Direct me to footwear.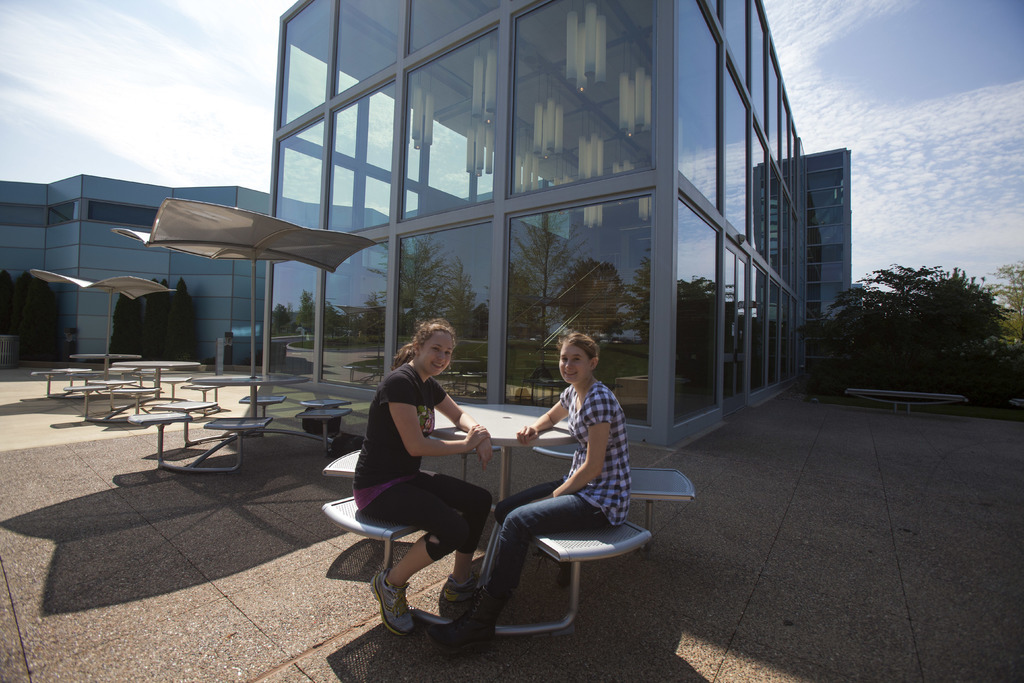
Direction: crop(370, 568, 419, 633).
